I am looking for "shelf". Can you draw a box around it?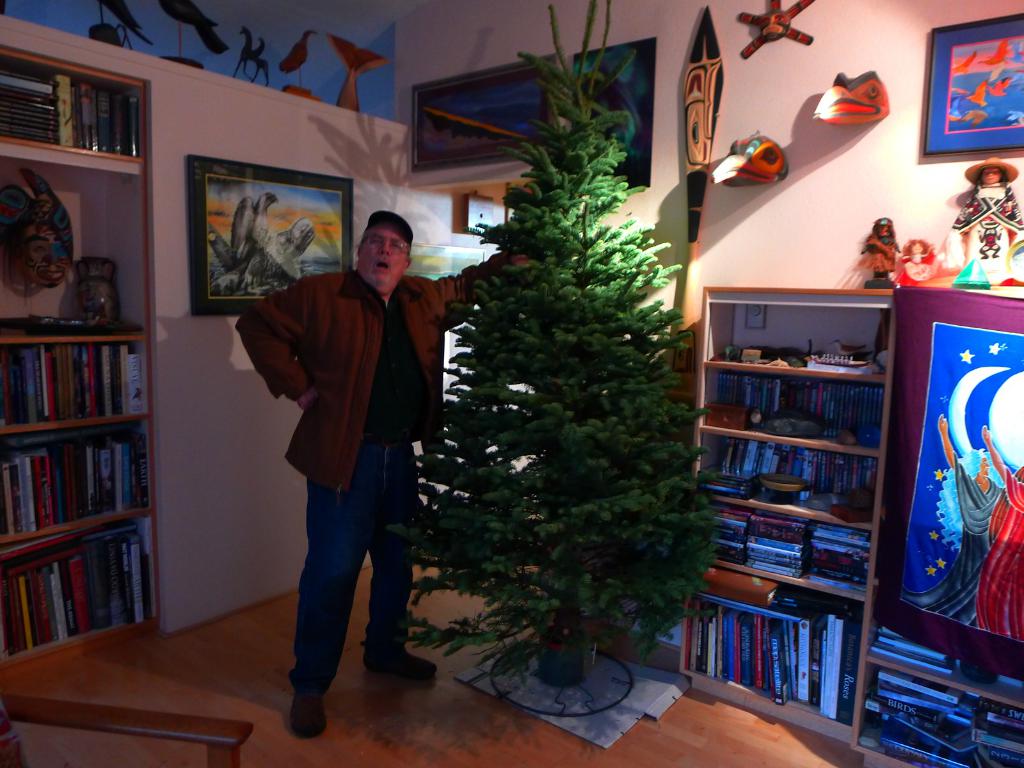
Sure, the bounding box is bbox=(0, 49, 156, 675).
